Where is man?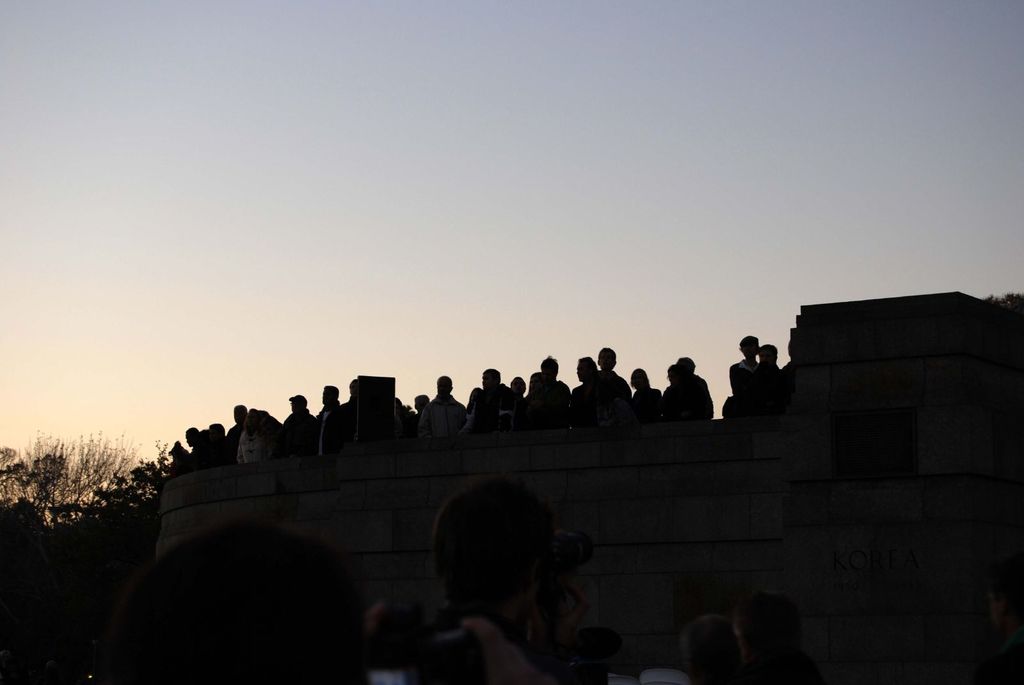
locate(673, 356, 709, 418).
